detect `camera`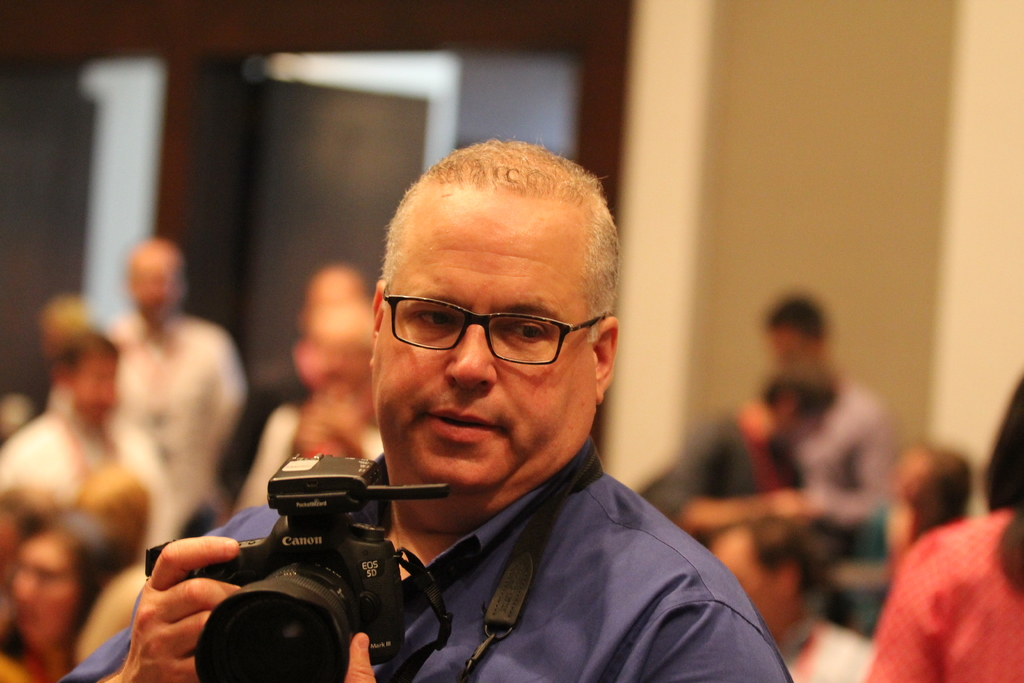
{"left": 177, "top": 455, "right": 436, "bottom": 669}
